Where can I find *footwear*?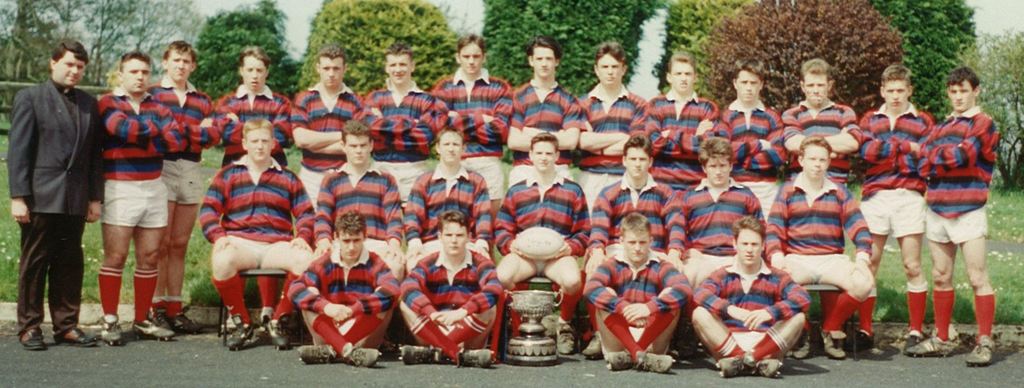
You can find it at select_region(847, 332, 874, 348).
